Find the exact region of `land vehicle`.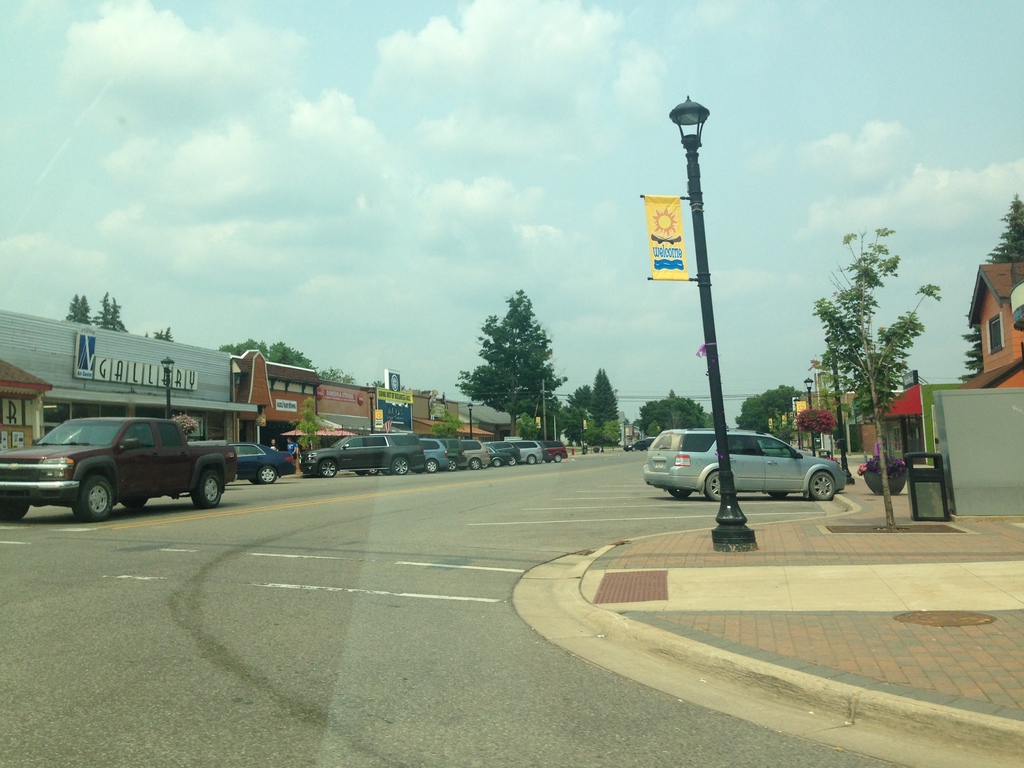
Exact region: (left=29, top=403, right=248, bottom=520).
